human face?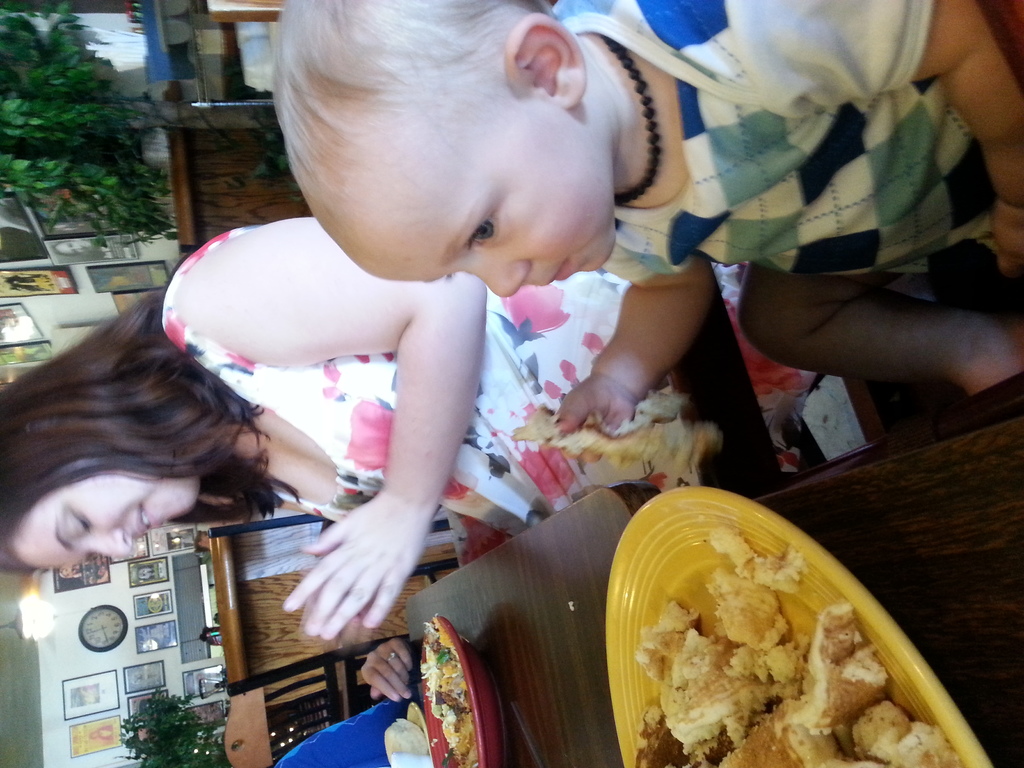
(x1=324, y1=94, x2=618, y2=302)
